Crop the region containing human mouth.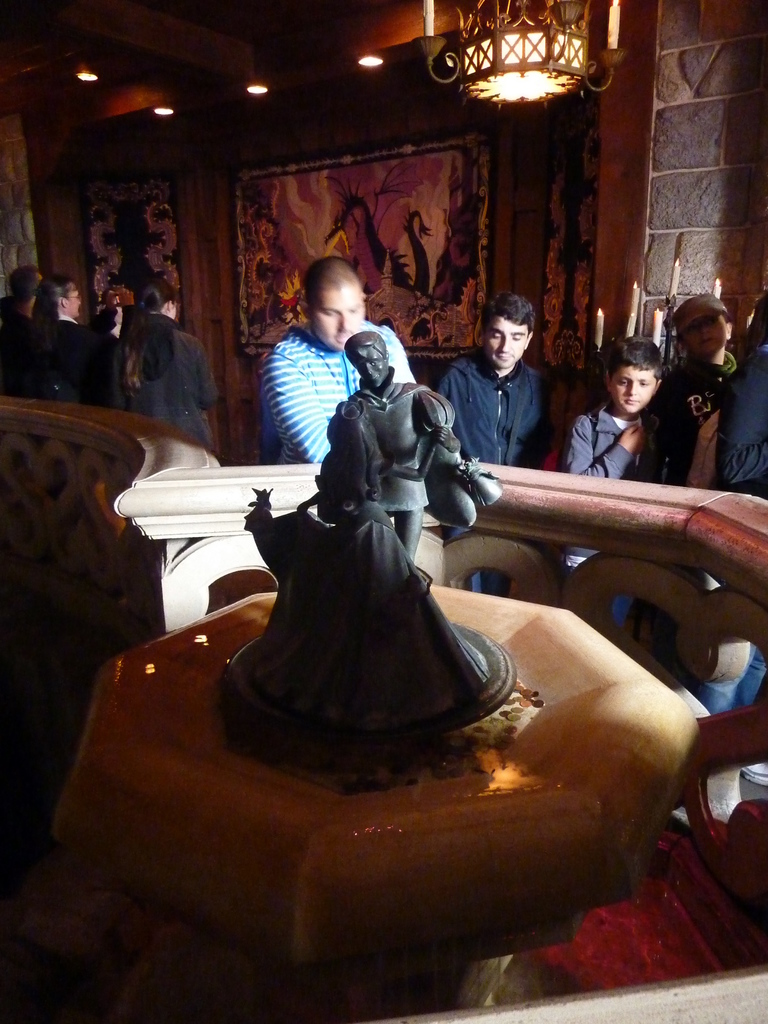
Crop region: 630, 401, 635, 404.
